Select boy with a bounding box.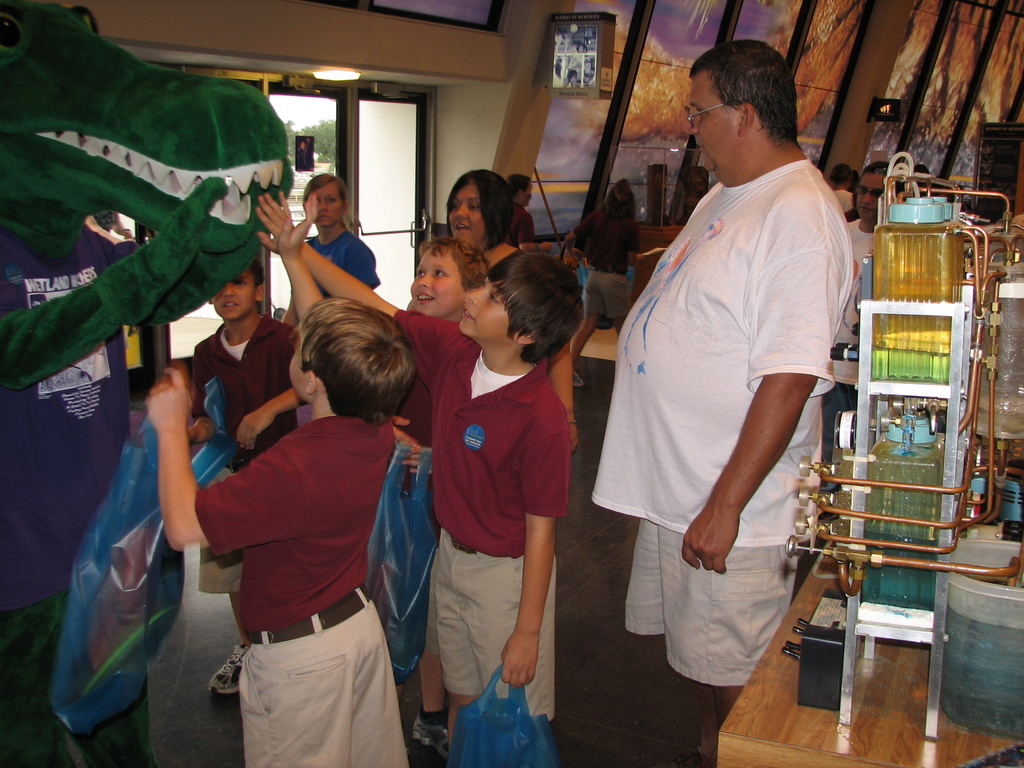
l=186, t=250, r=326, b=700.
